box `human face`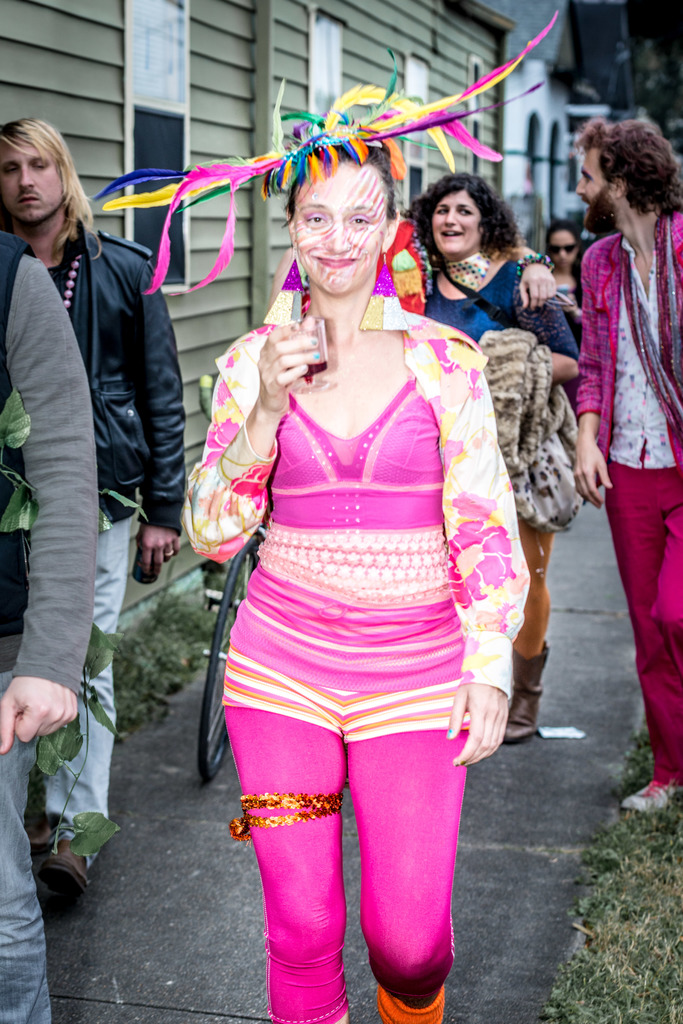
left=294, top=157, right=389, bottom=295
